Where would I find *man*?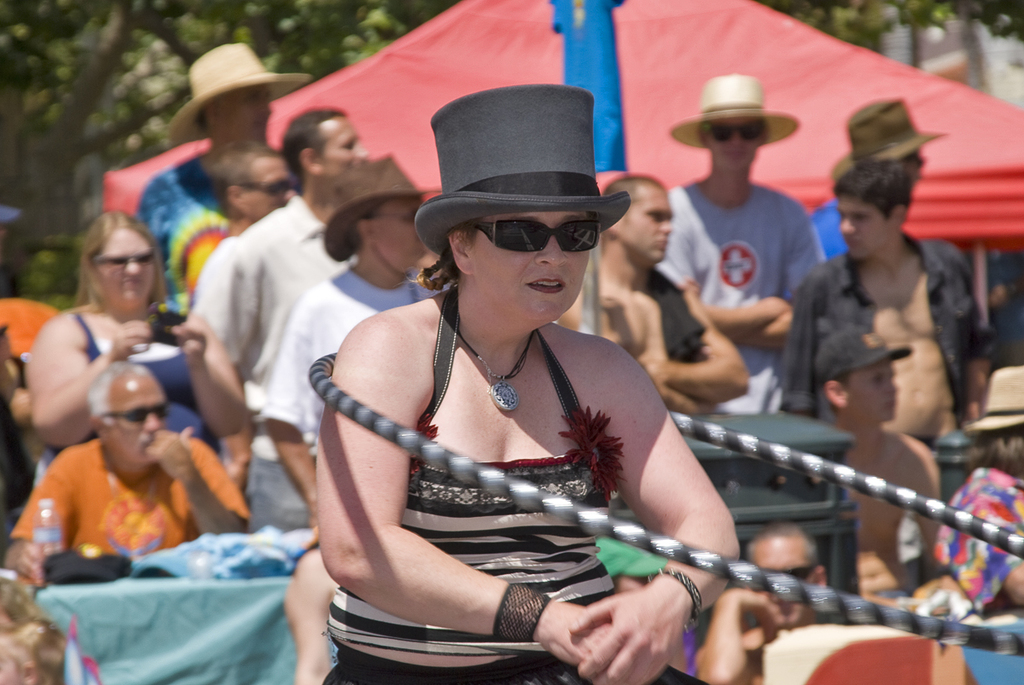
At crop(189, 106, 371, 385).
